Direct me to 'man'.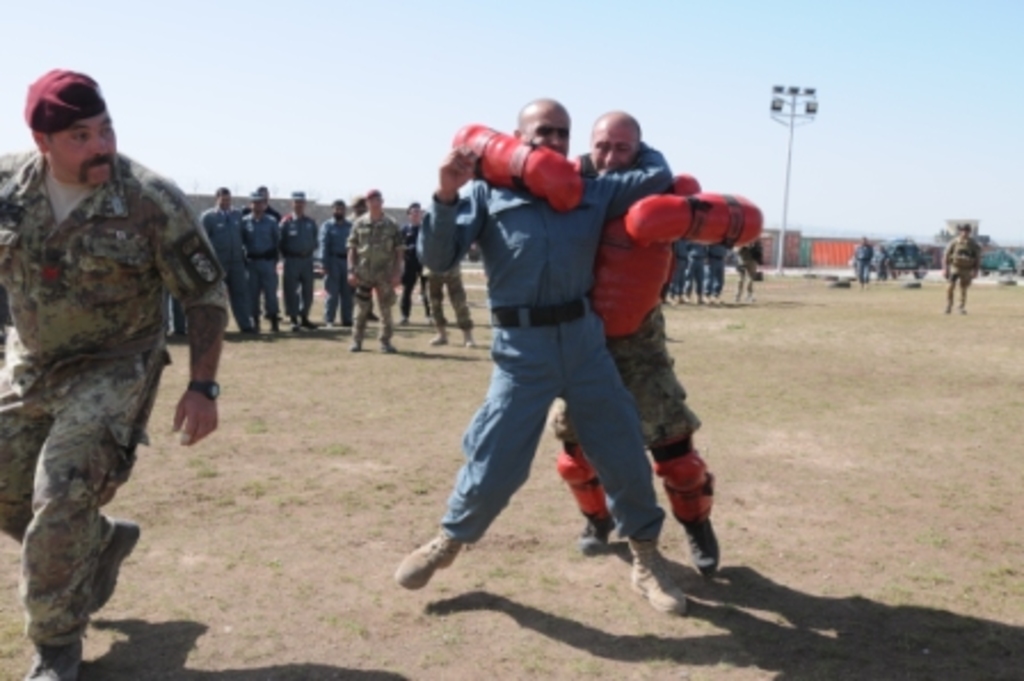
Direction: (left=939, top=224, right=985, bottom=315).
